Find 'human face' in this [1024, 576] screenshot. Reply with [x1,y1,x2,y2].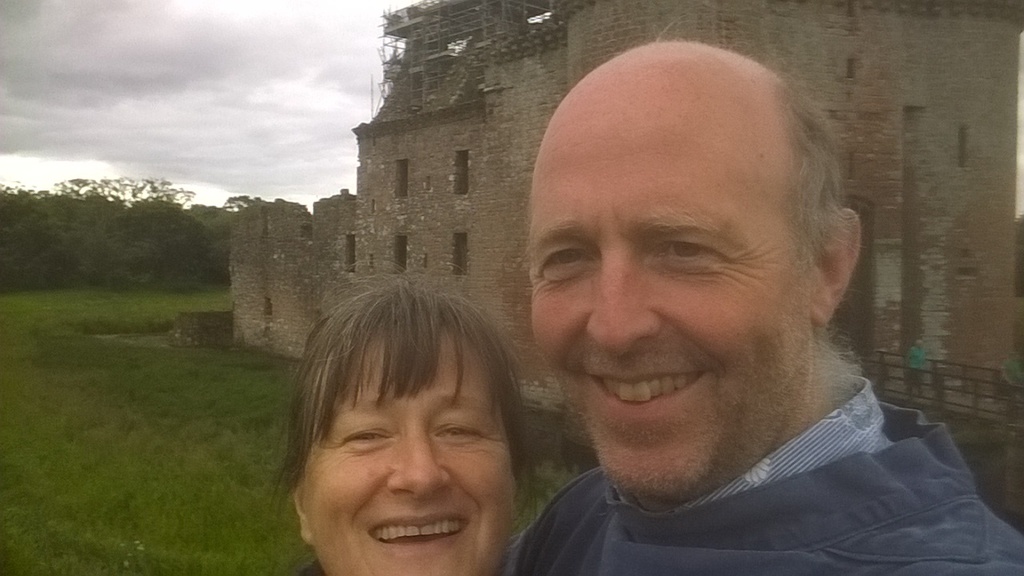
[298,335,517,575].
